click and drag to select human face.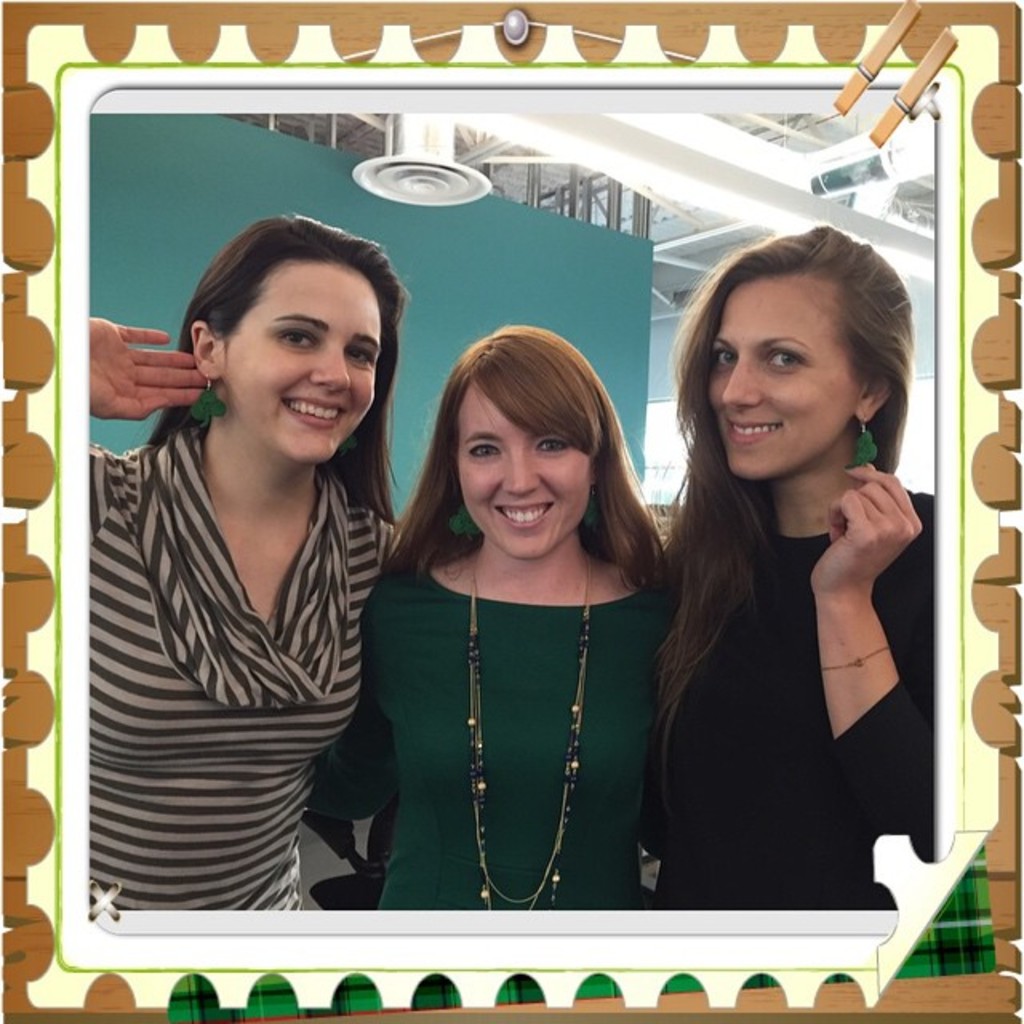
Selection: 707/274/861/482.
